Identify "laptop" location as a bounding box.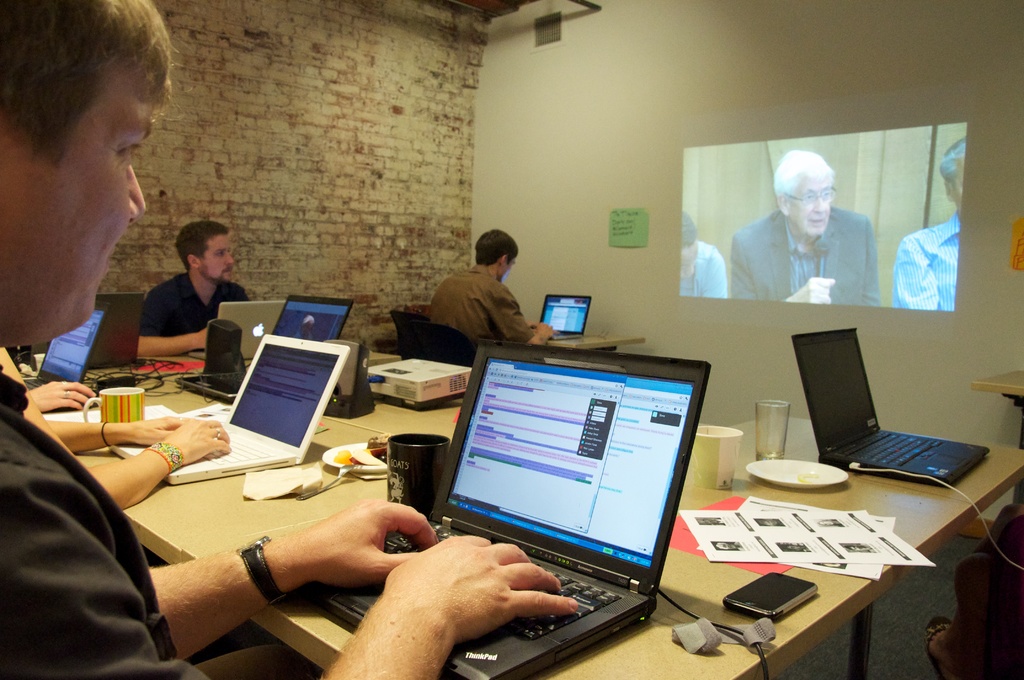
[left=174, top=295, right=351, bottom=403].
